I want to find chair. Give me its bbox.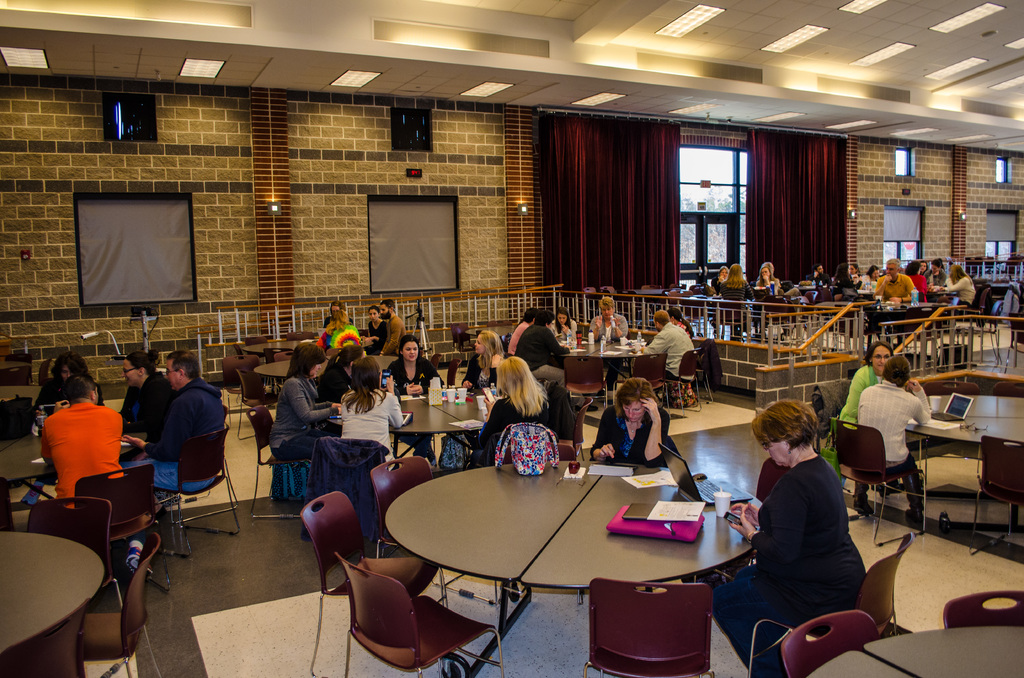
box=[246, 406, 312, 522].
